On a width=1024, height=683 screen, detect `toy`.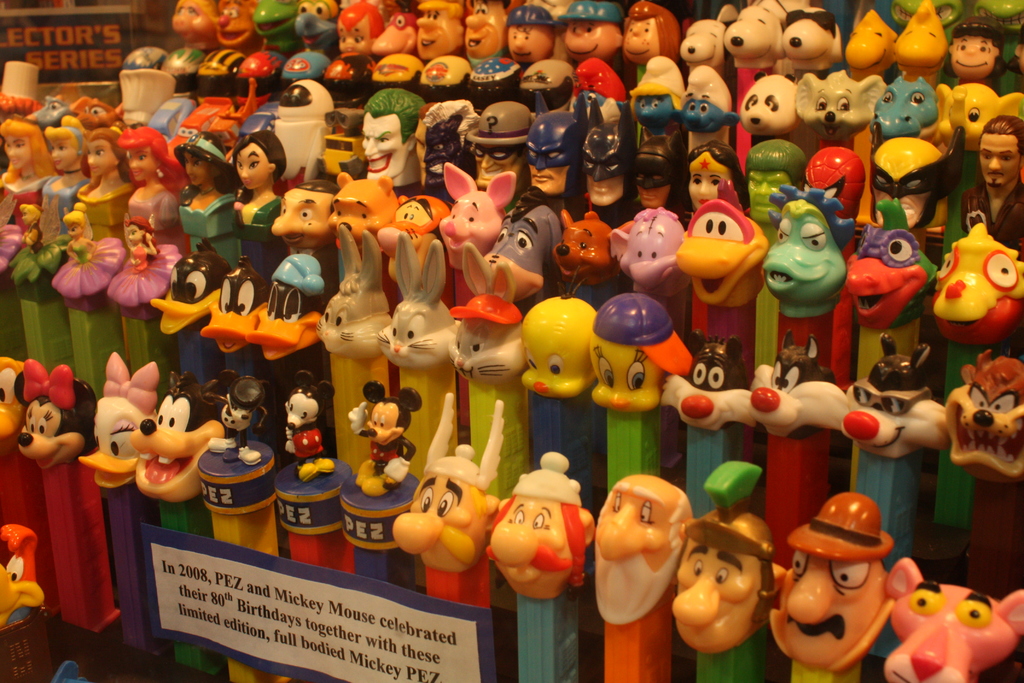
746/140/817/225.
